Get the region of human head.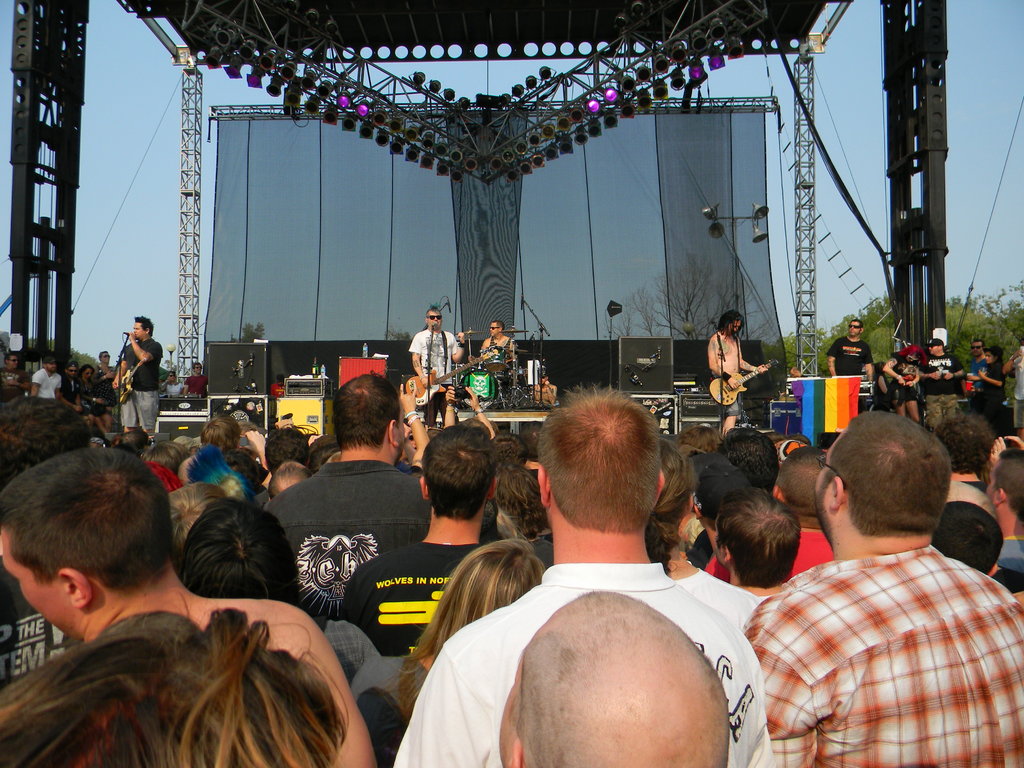
[x1=413, y1=426, x2=494, y2=520].
